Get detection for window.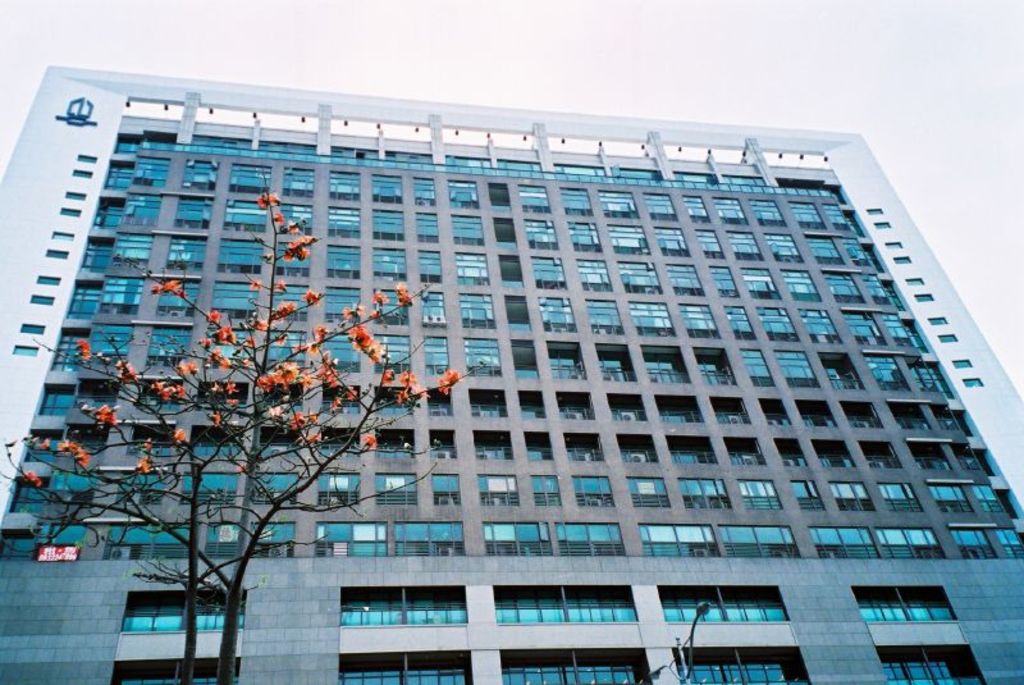
Detection: l=530, t=218, r=557, b=250.
